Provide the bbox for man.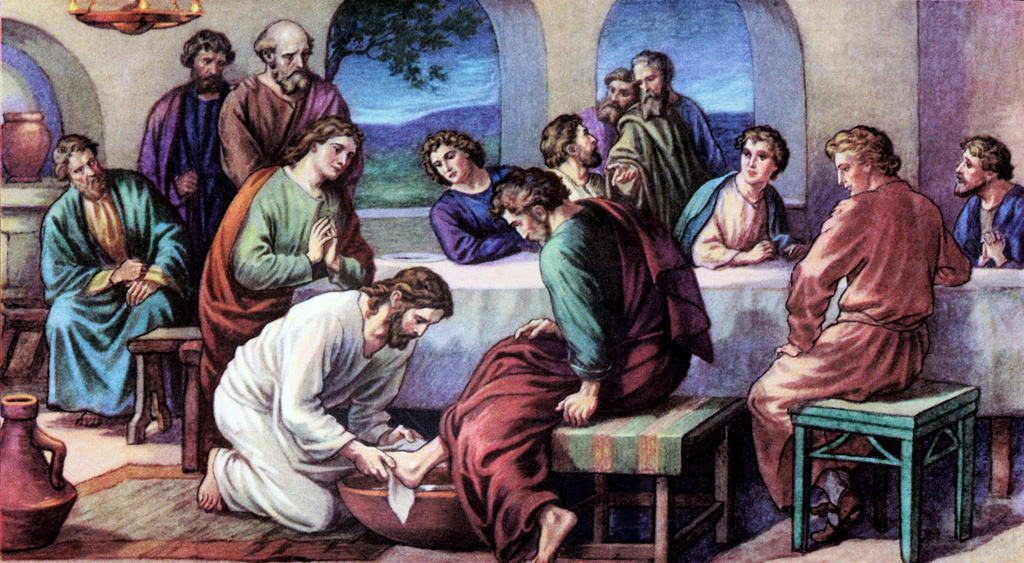
{"left": 578, "top": 72, "right": 644, "bottom": 150}.
